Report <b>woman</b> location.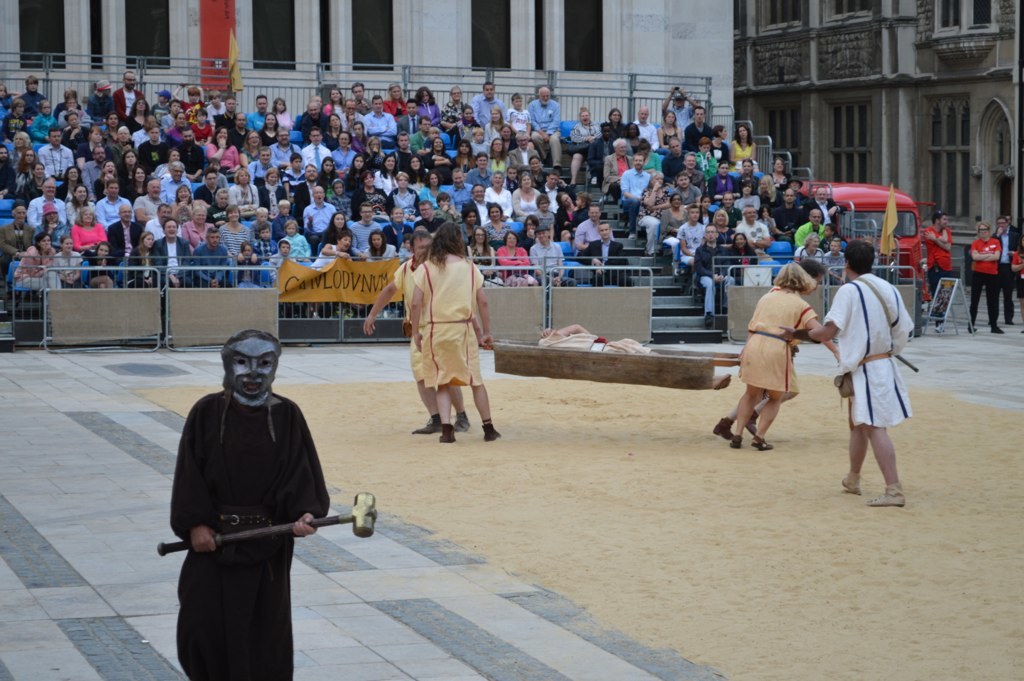
Report: 559/194/579/238.
